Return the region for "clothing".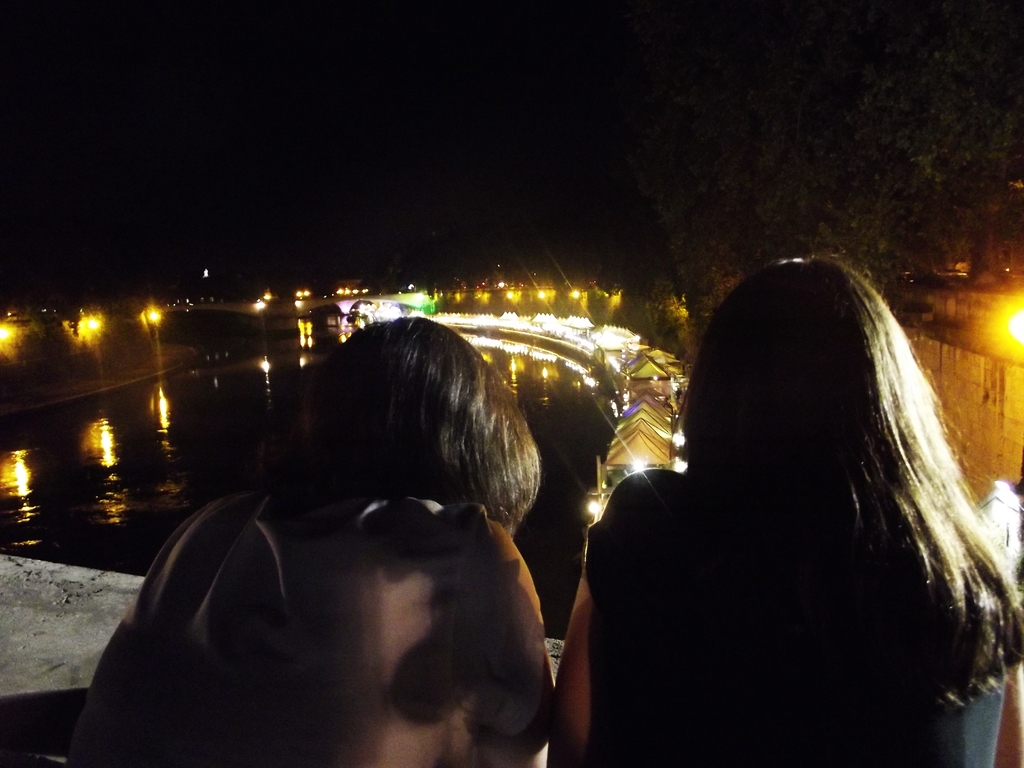
Rect(90, 401, 567, 767).
